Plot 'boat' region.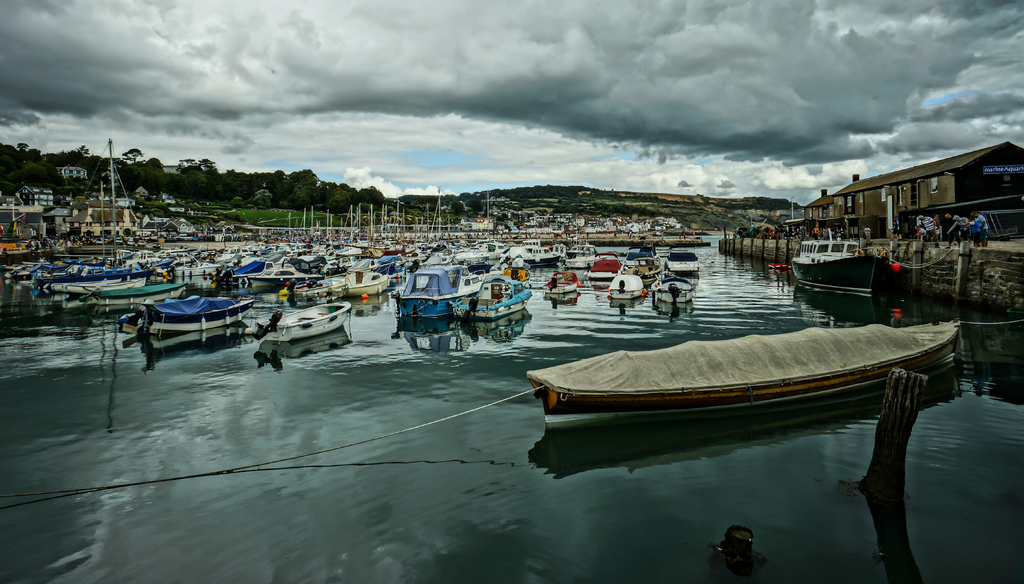
Plotted at box=[662, 243, 714, 276].
